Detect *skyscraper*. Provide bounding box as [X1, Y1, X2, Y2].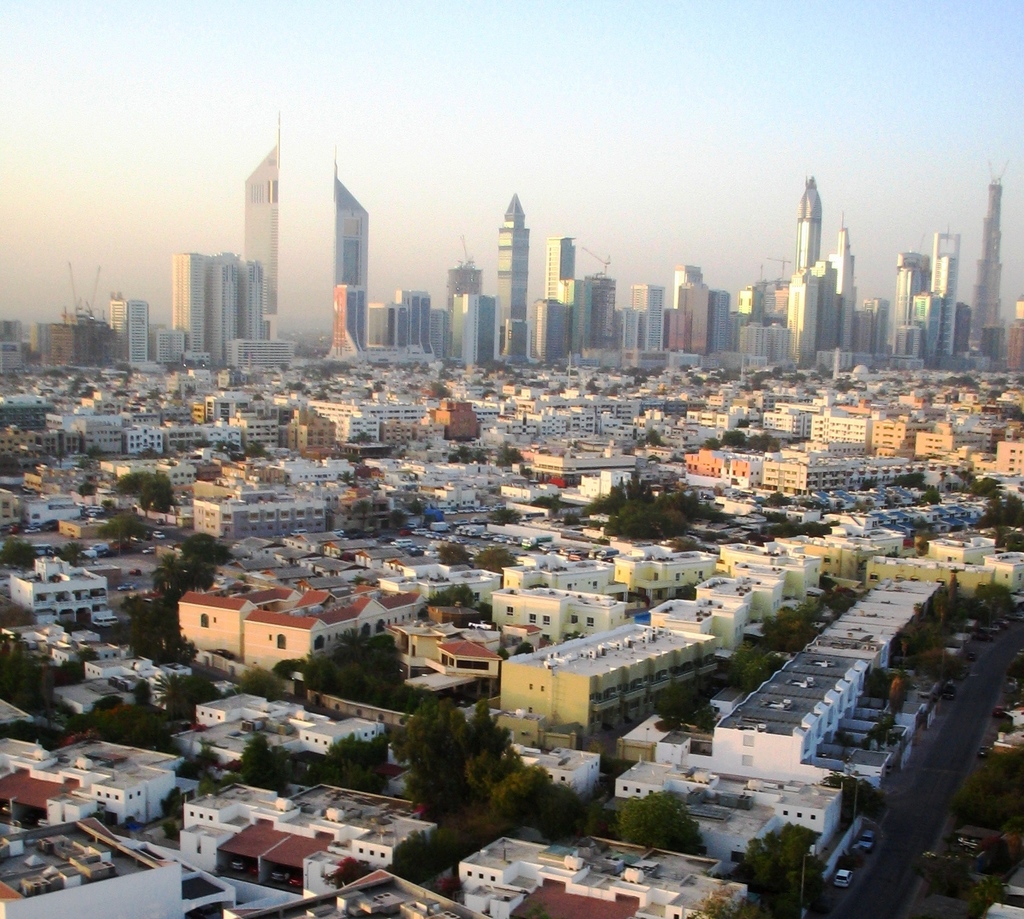
[707, 286, 729, 351].
